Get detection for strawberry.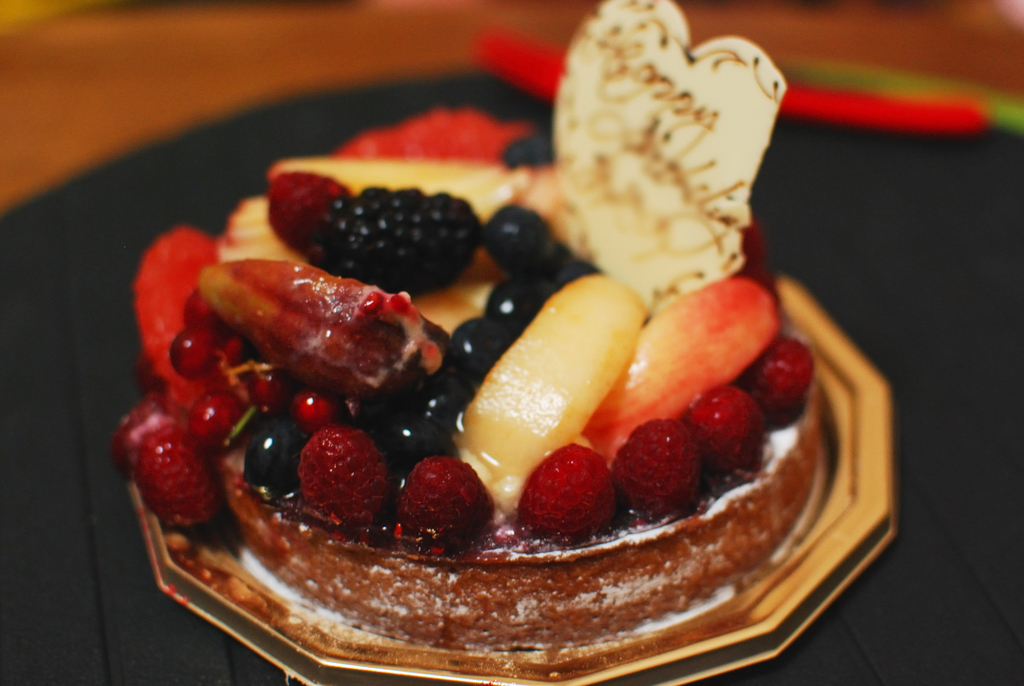
Detection: [728,345,820,427].
